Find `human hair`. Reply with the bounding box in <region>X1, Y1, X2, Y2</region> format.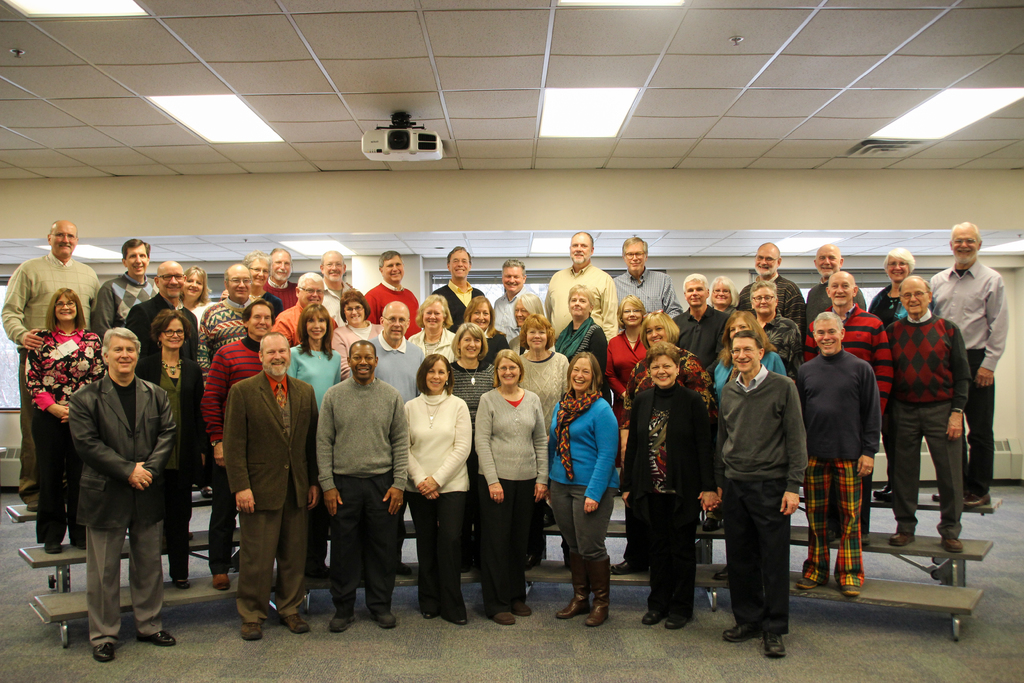
<region>240, 249, 269, 274</region>.
